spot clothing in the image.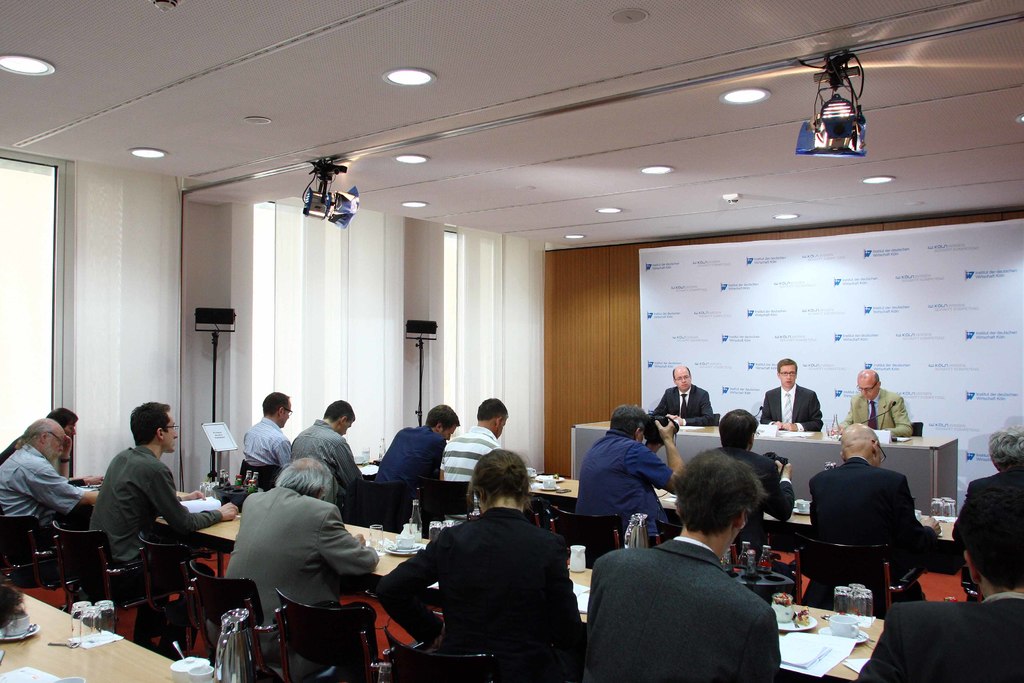
clothing found at detection(230, 478, 379, 674).
